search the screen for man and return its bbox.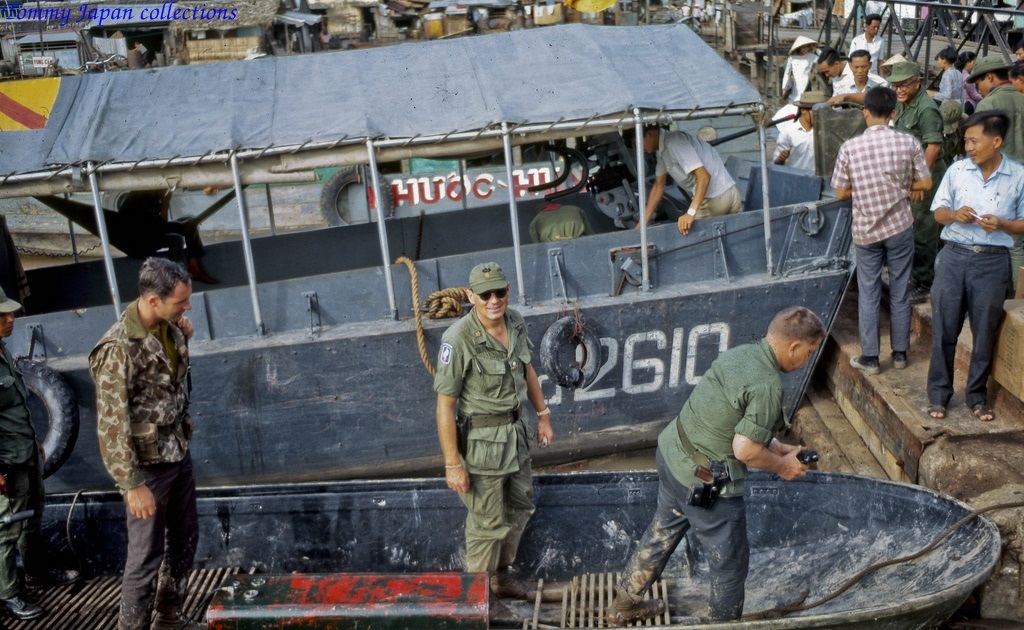
Found: bbox=[0, 286, 44, 629].
